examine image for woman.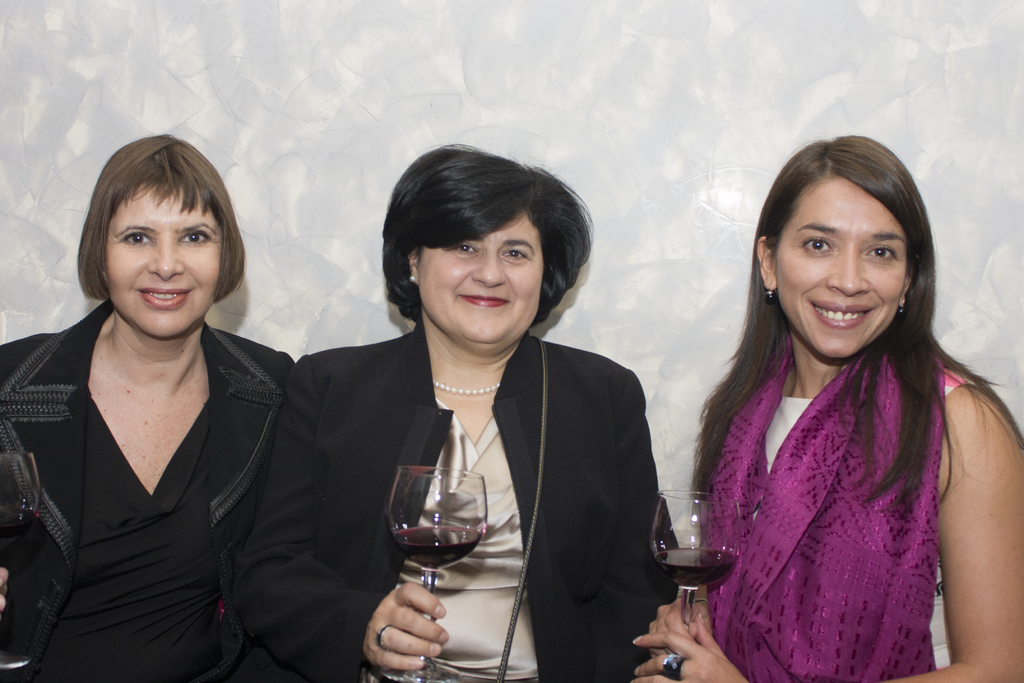
Examination result: <box>17,108,314,682</box>.
